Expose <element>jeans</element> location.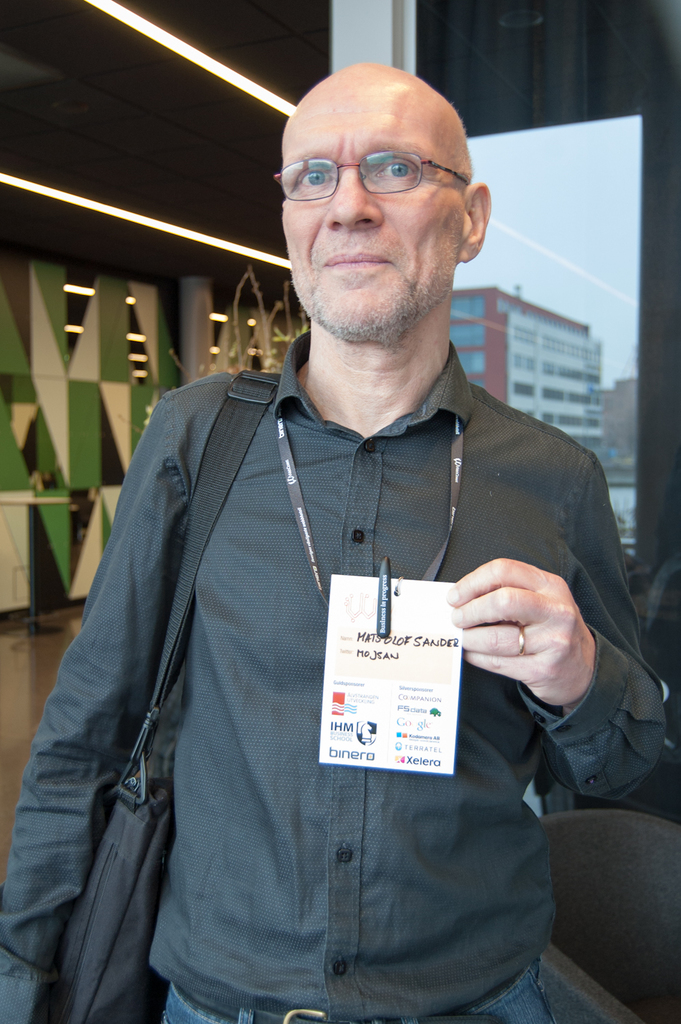
Exposed at 156/949/561/1023.
